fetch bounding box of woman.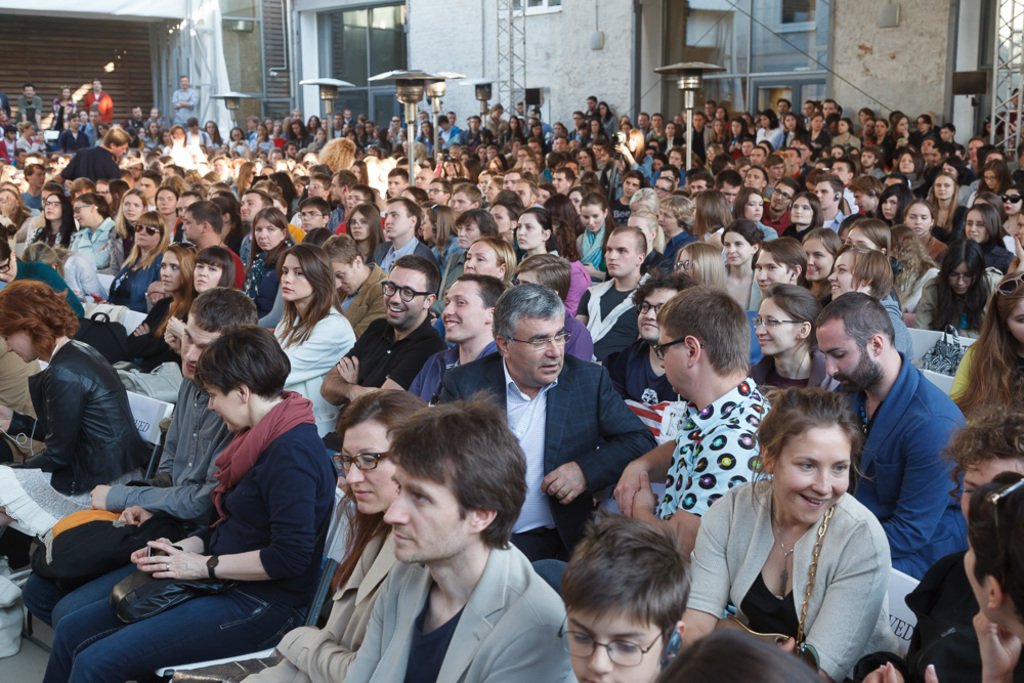
Bbox: locate(483, 175, 501, 199).
